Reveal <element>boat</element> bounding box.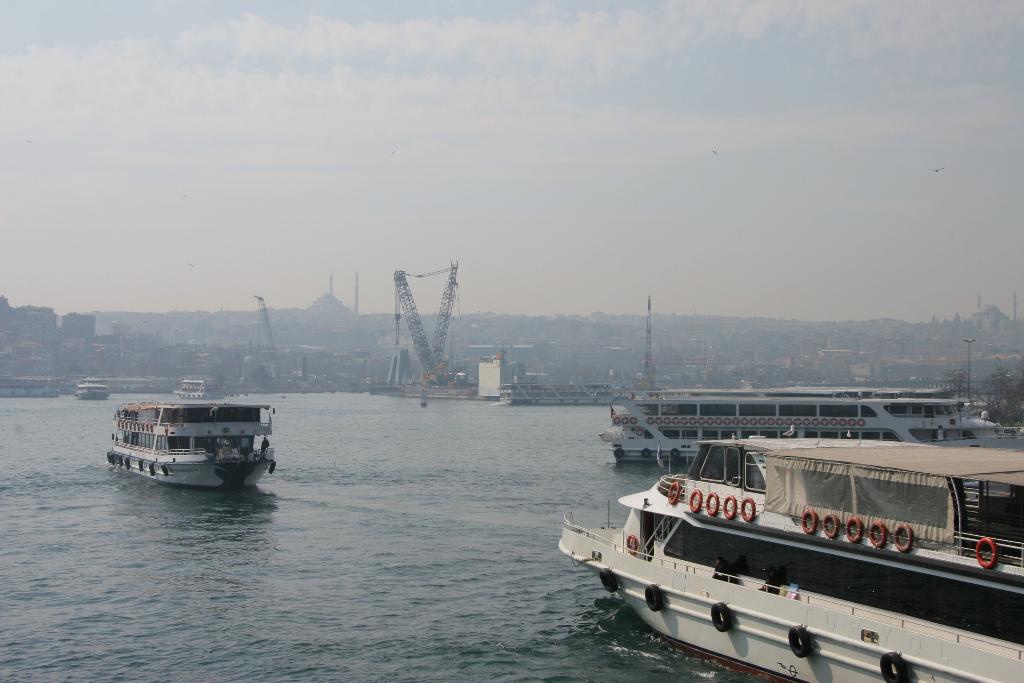
Revealed: [left=601, top=298, right=1023, bottom=460].
